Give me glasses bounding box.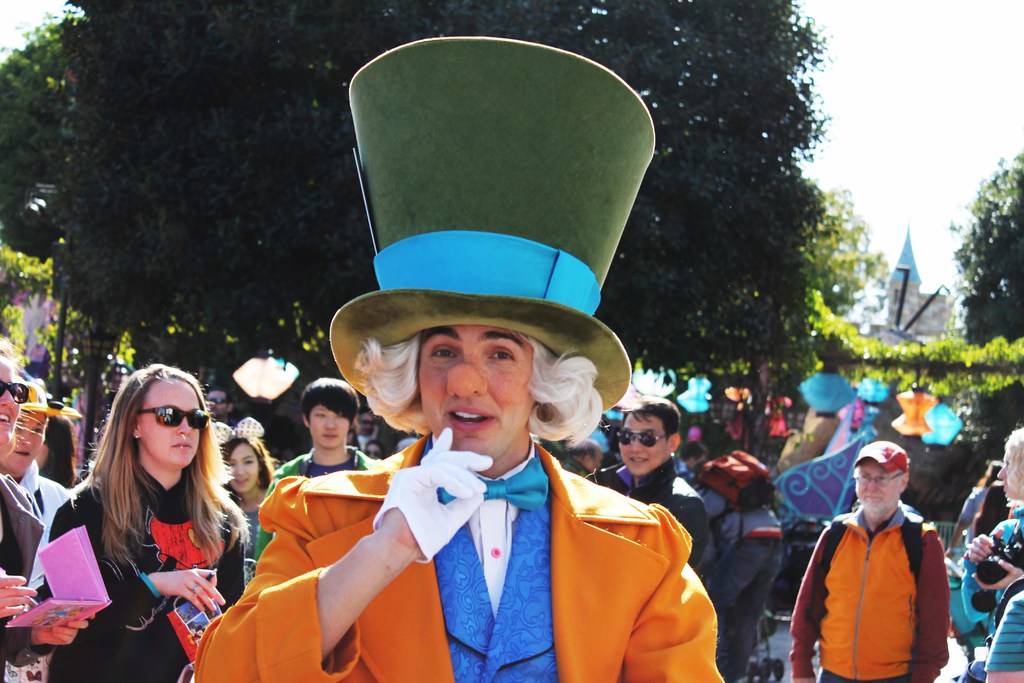
0 374 36 405.
